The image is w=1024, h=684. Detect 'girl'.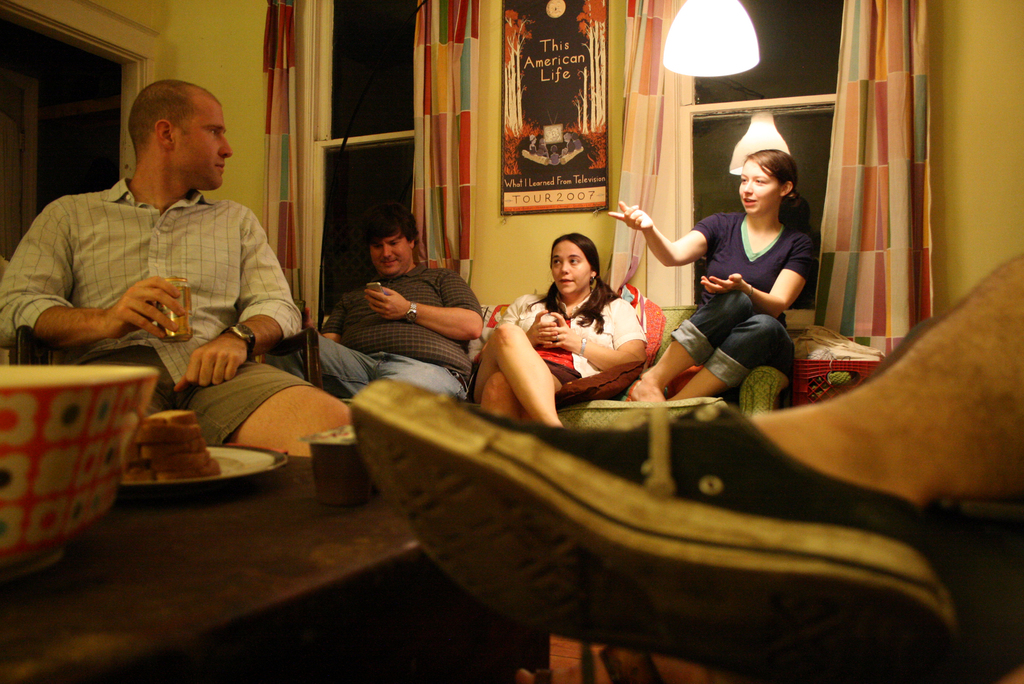
Detection: [468, 226, 645, 424].
